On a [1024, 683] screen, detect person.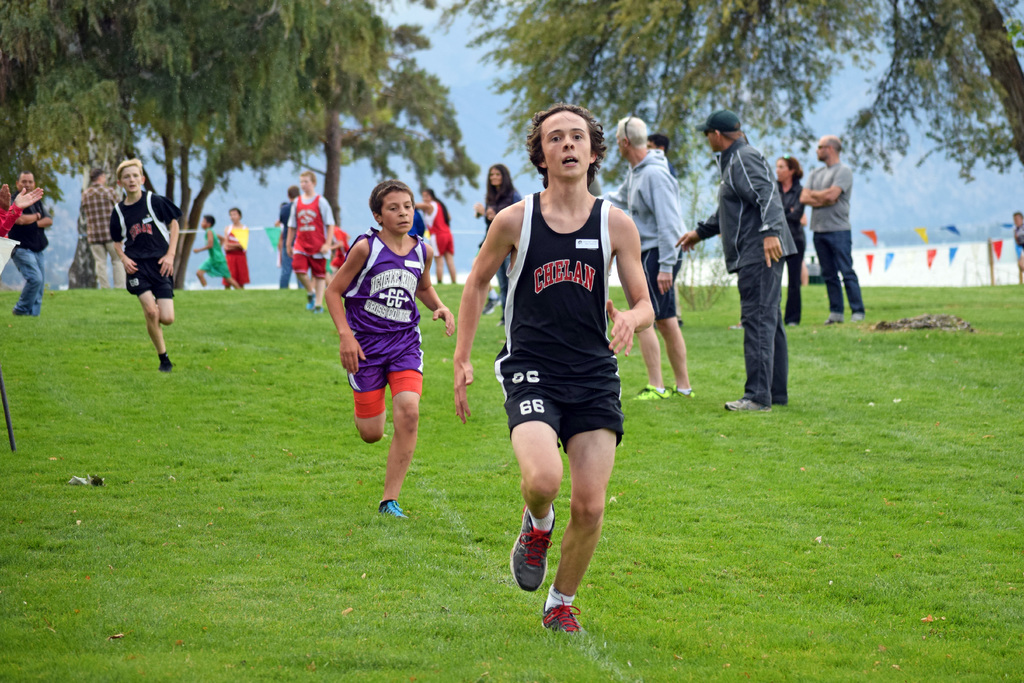
195:210:239:289.
